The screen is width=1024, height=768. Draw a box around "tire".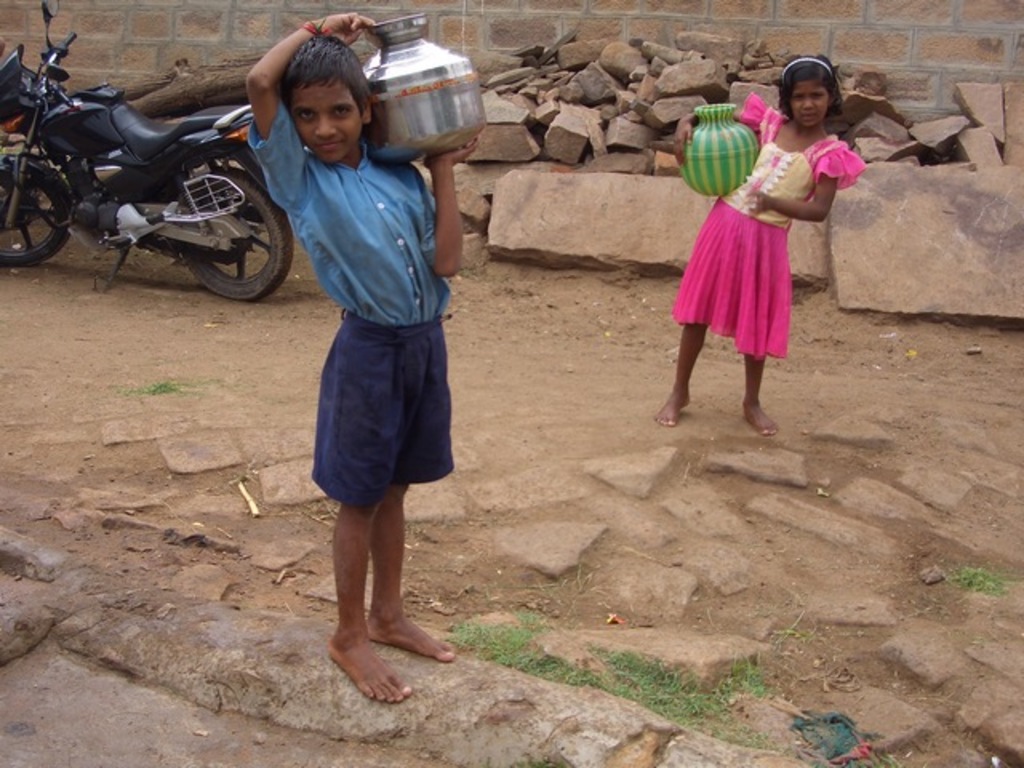
160,162,259,285.
